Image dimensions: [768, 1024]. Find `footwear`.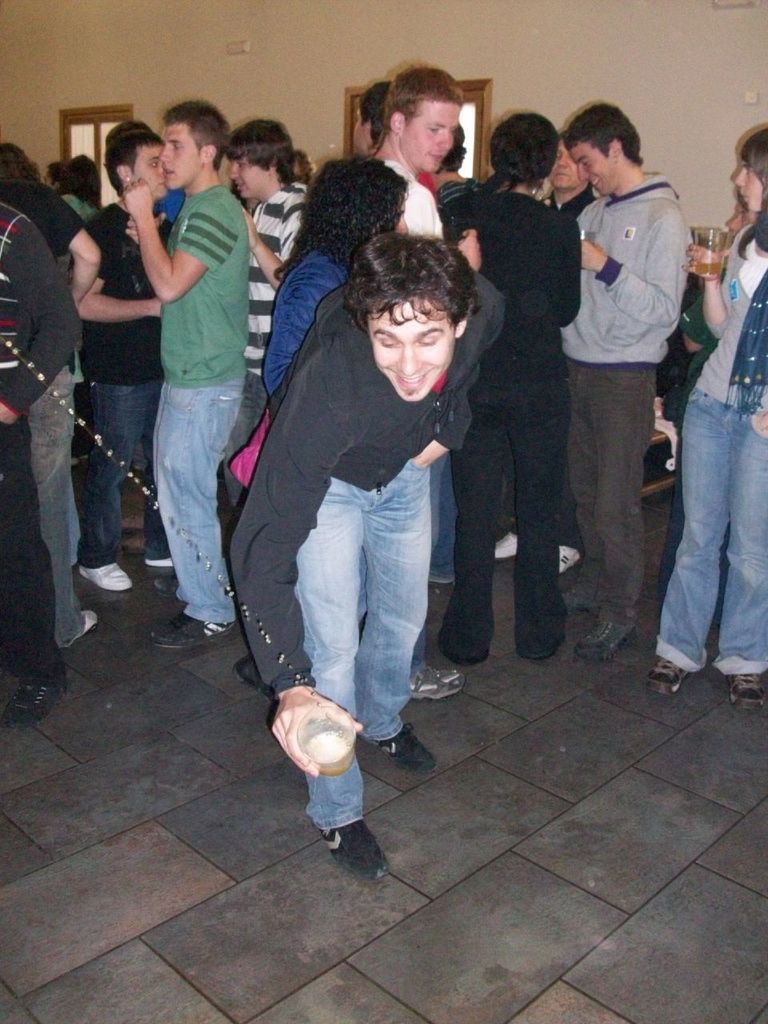
[x1=558, y1=548, x2=581, y2=570].
